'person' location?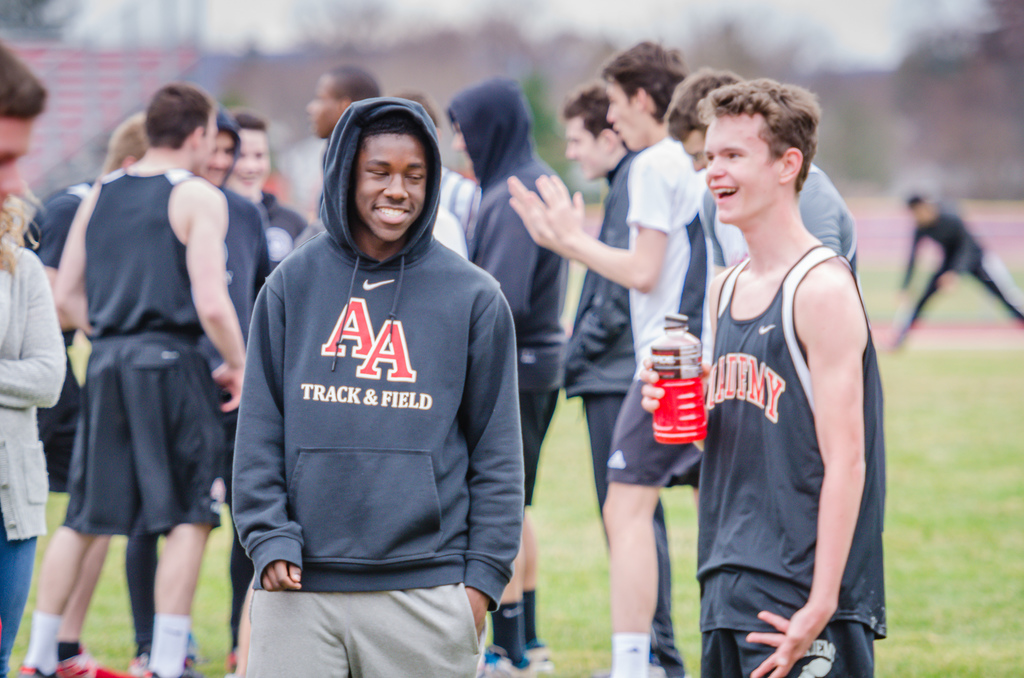
x1=888, y1=188, x2=1023, y2=350
